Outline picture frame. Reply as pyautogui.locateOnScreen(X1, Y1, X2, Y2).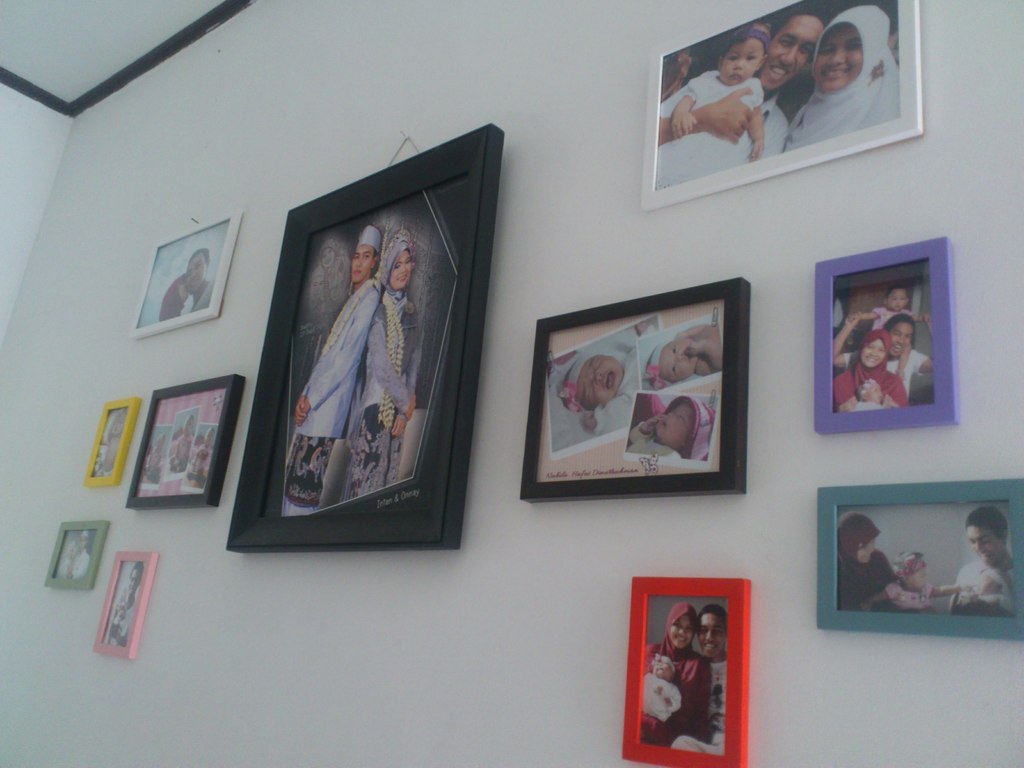
pyautogui.locateOnScreen(39, 521, 109, 589).
